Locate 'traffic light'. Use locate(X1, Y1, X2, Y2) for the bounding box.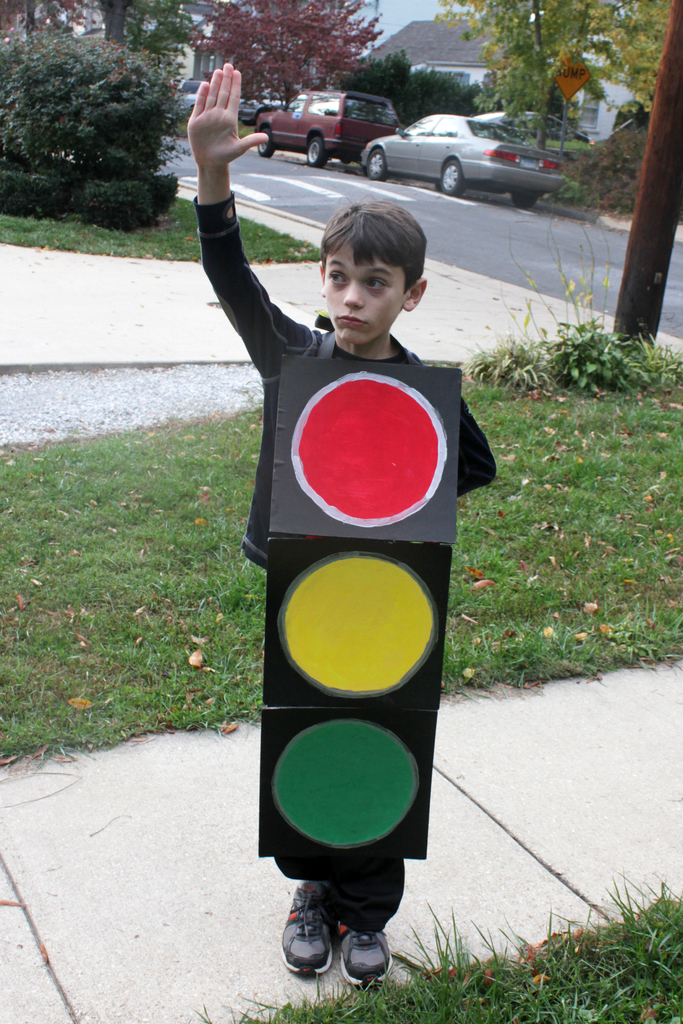
locate(255, 354, 462, 861).
